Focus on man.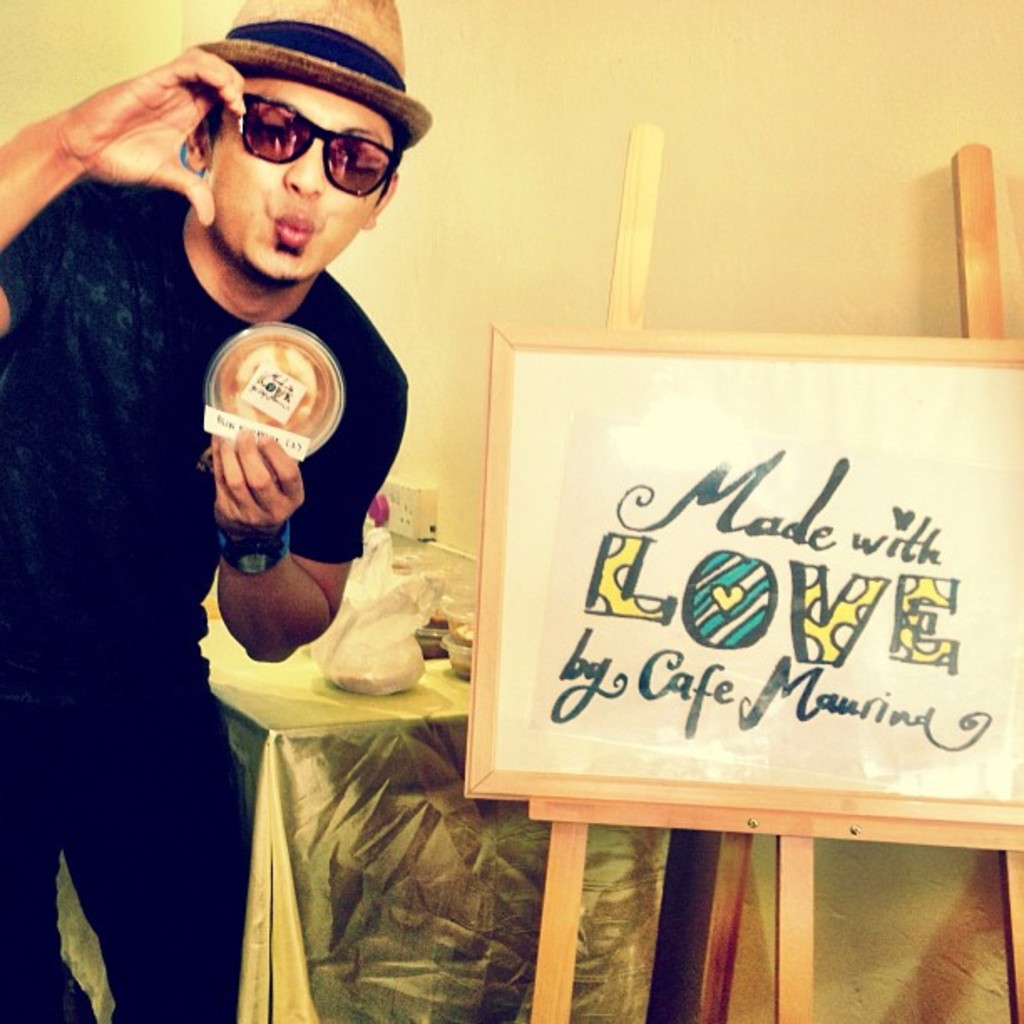
Focused at Rect(2, 0, 387, 947).
